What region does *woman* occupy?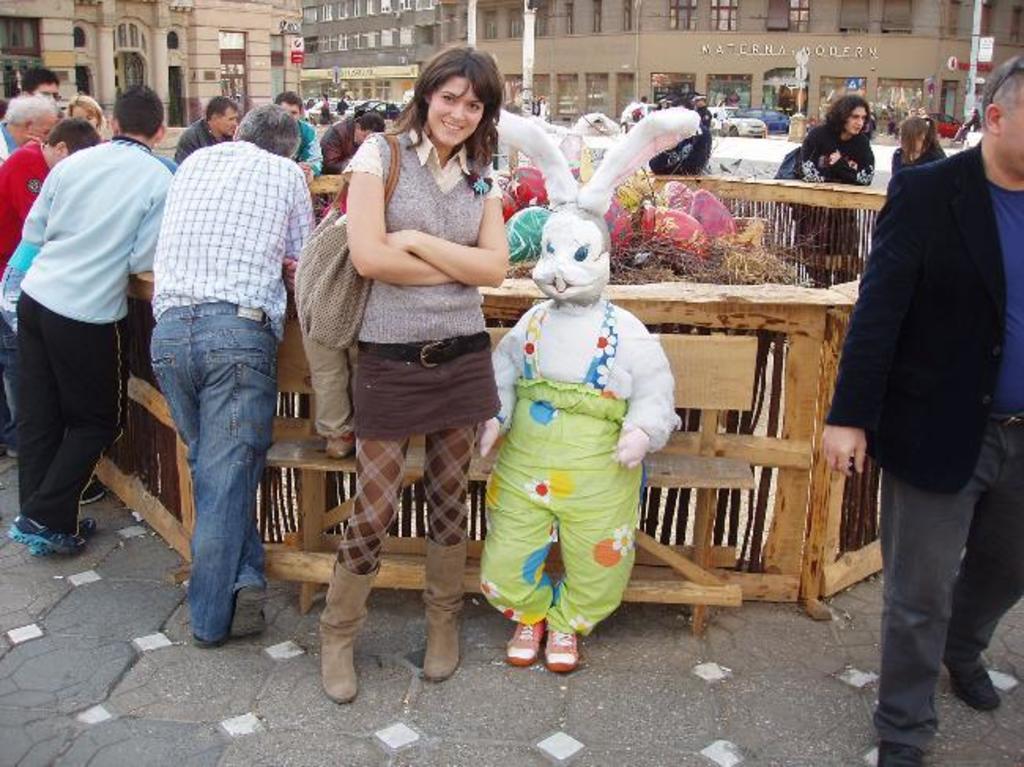
crop(889, 112, 947, 178).
